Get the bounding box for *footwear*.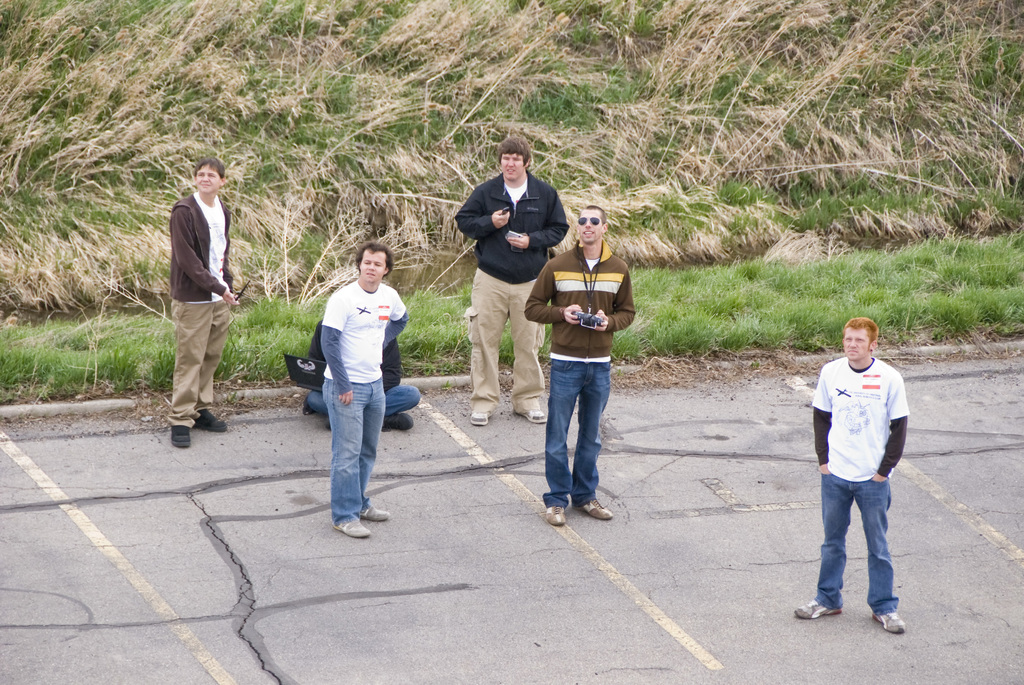
<box>172,421,196,452</box>.
